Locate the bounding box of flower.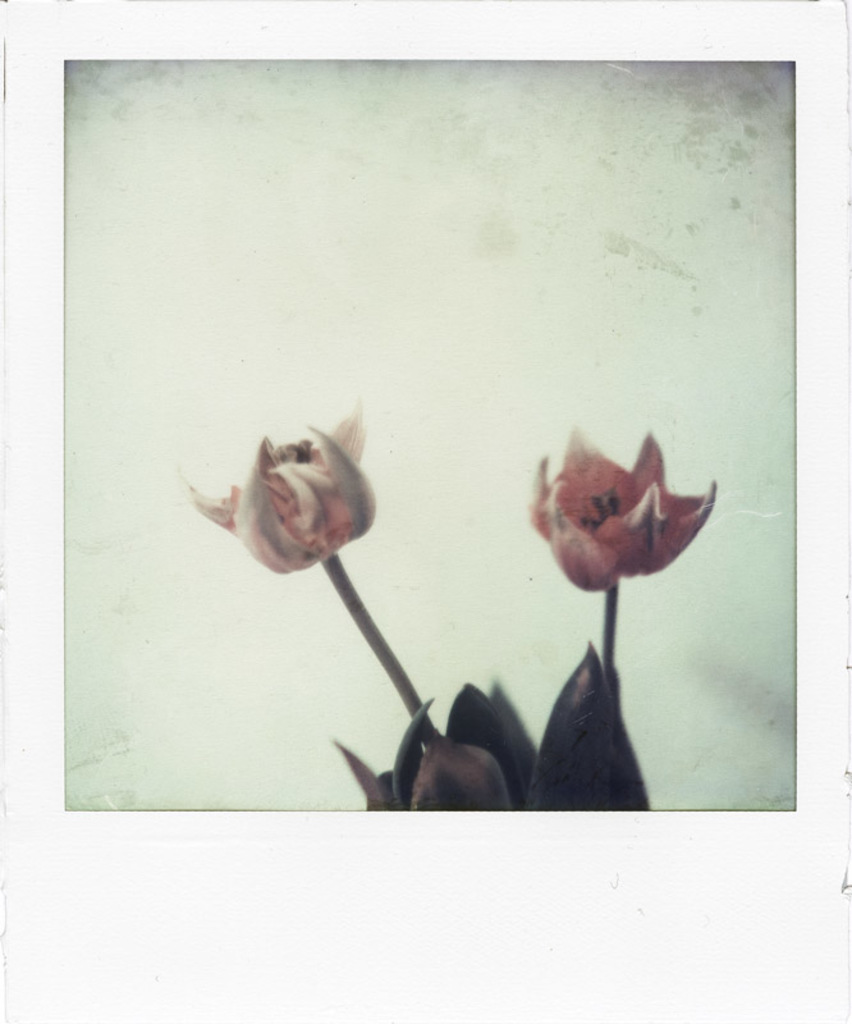
Bounding box: (left=169, top=398, right=379, bottom=576).
